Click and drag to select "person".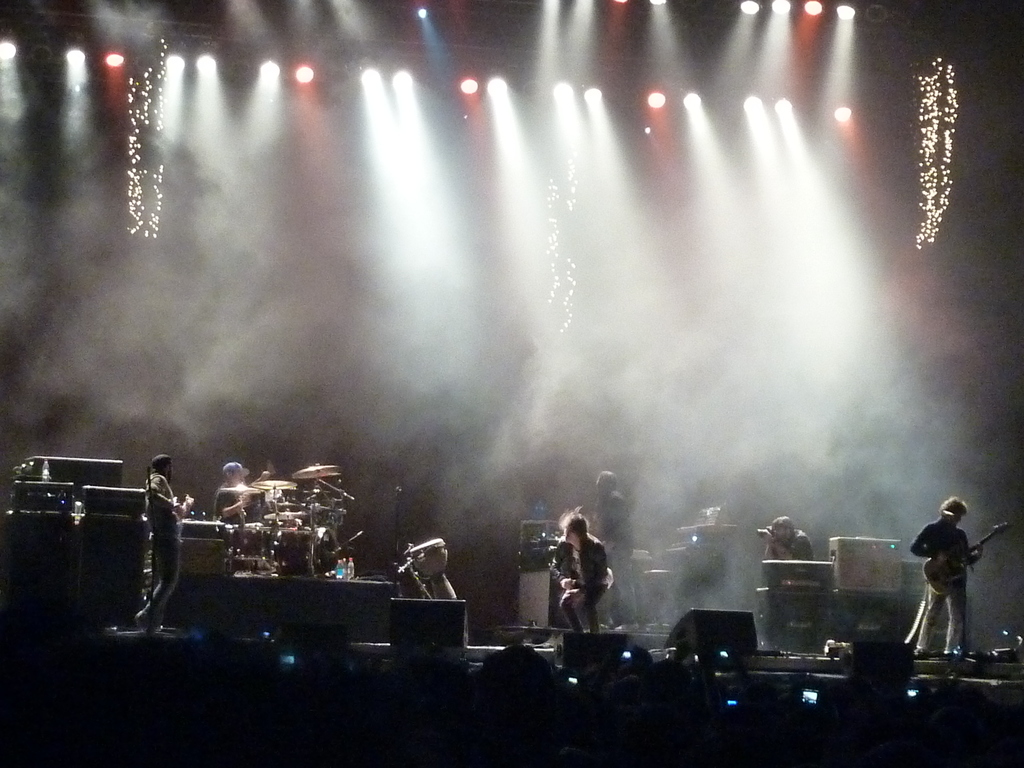
Selection: locate(131, 454, 195, 634).
